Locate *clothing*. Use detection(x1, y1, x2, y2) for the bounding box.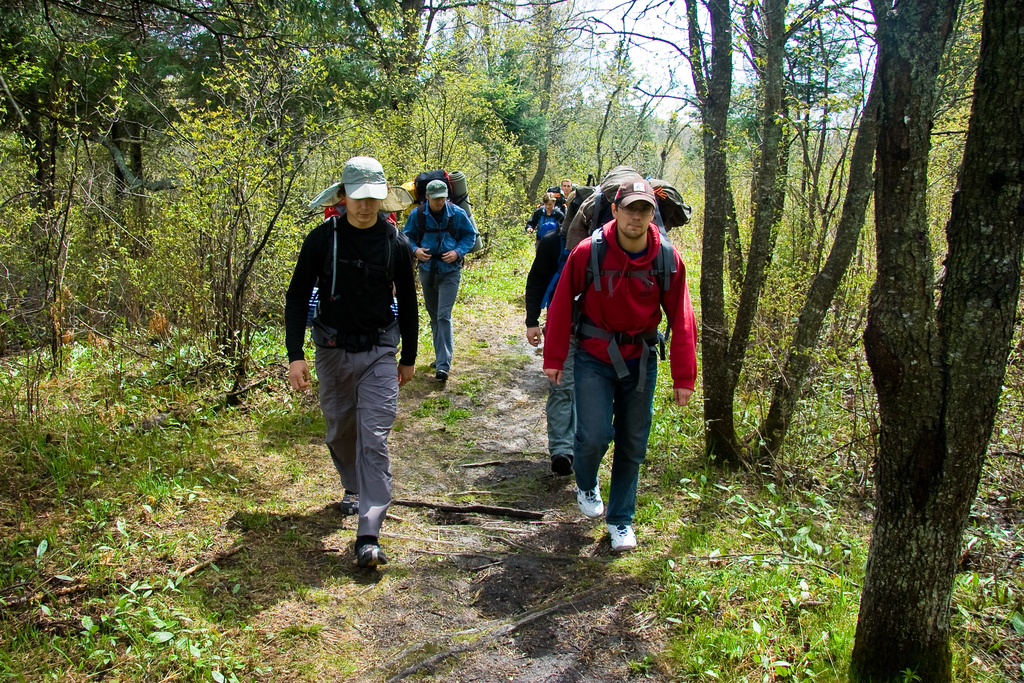
detection(404, 202, 481, 365).
